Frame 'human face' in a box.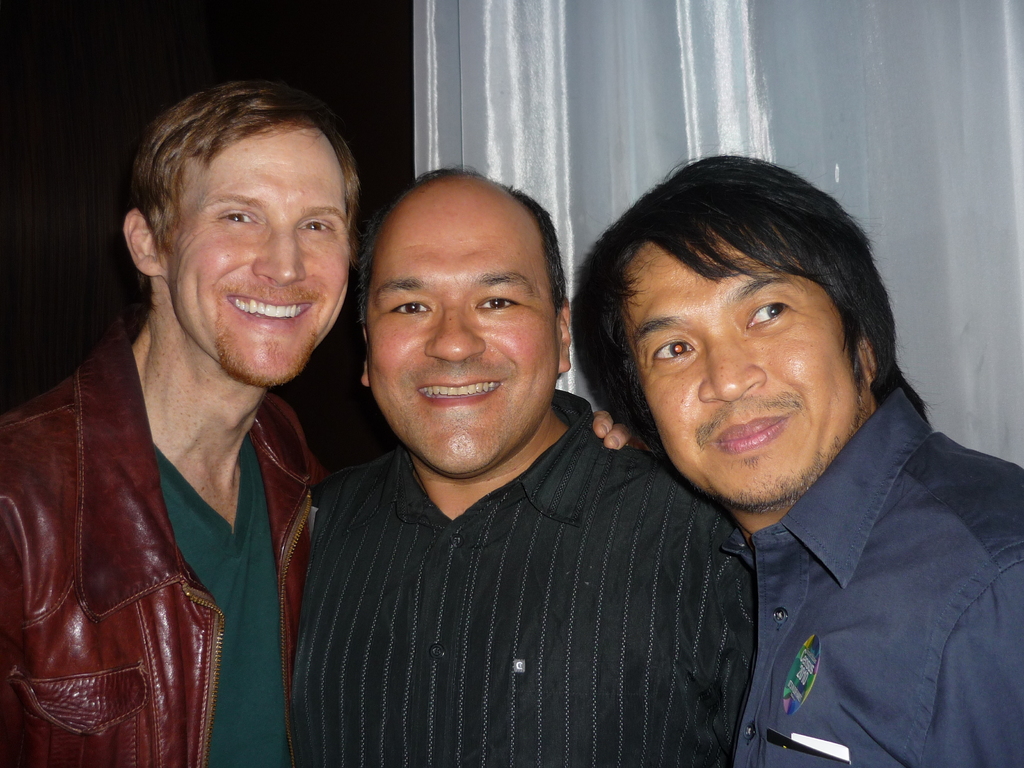
box(369, 183, 563, 472).
